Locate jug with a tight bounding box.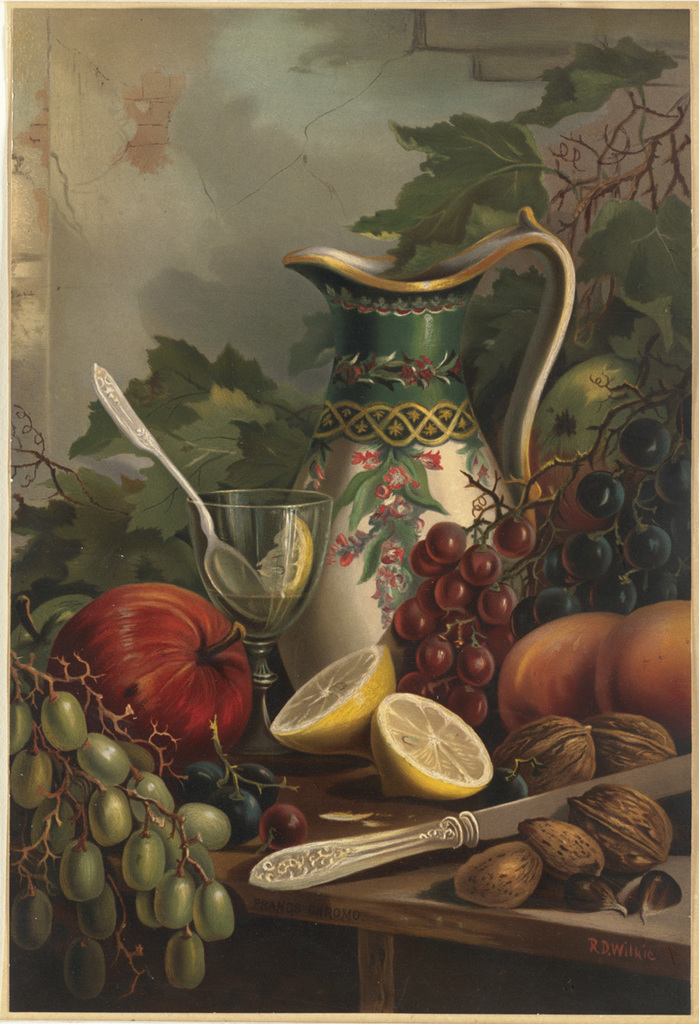
crop(274, 195, 583, 688).
